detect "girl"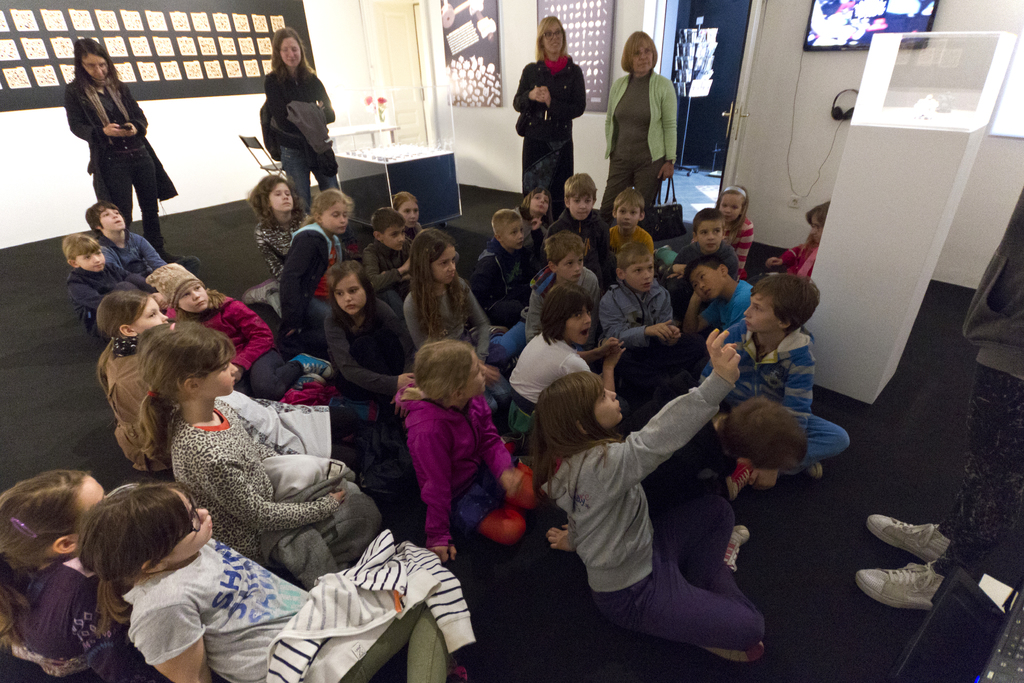
711,190,753,279
